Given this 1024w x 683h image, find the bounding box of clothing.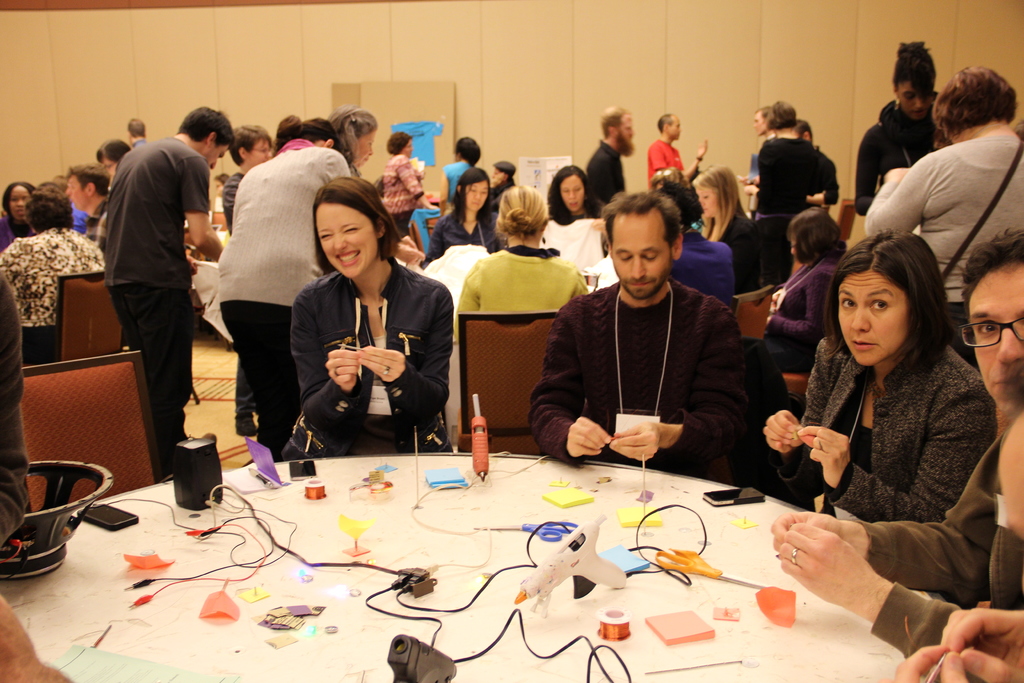
(448, 155, 488, 201).
